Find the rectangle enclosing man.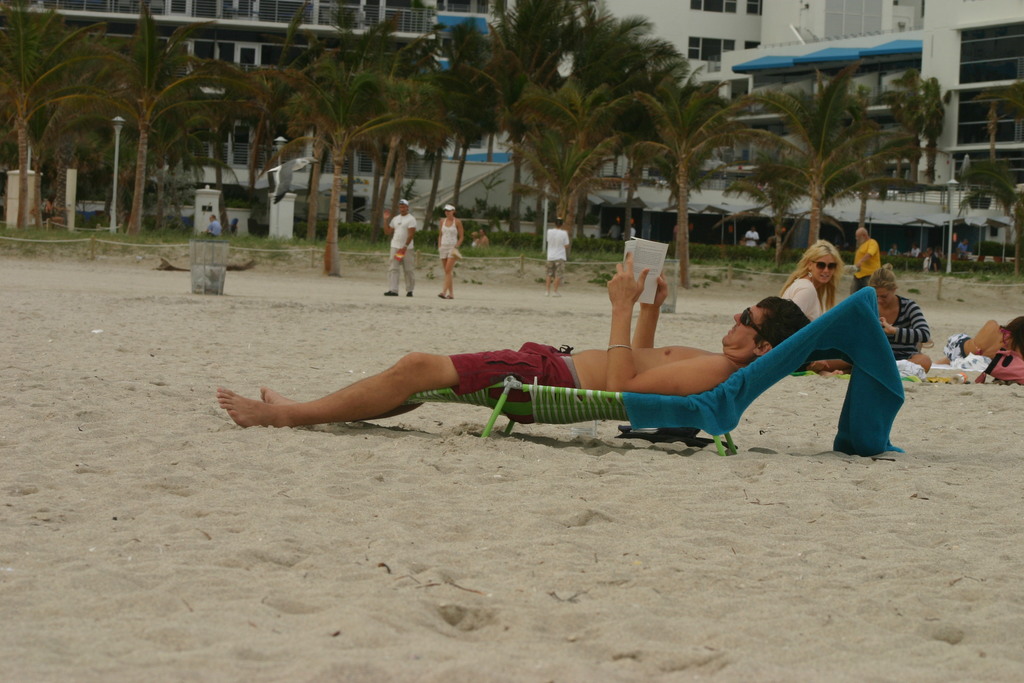
bbox=[217, 252, 811, 431].
